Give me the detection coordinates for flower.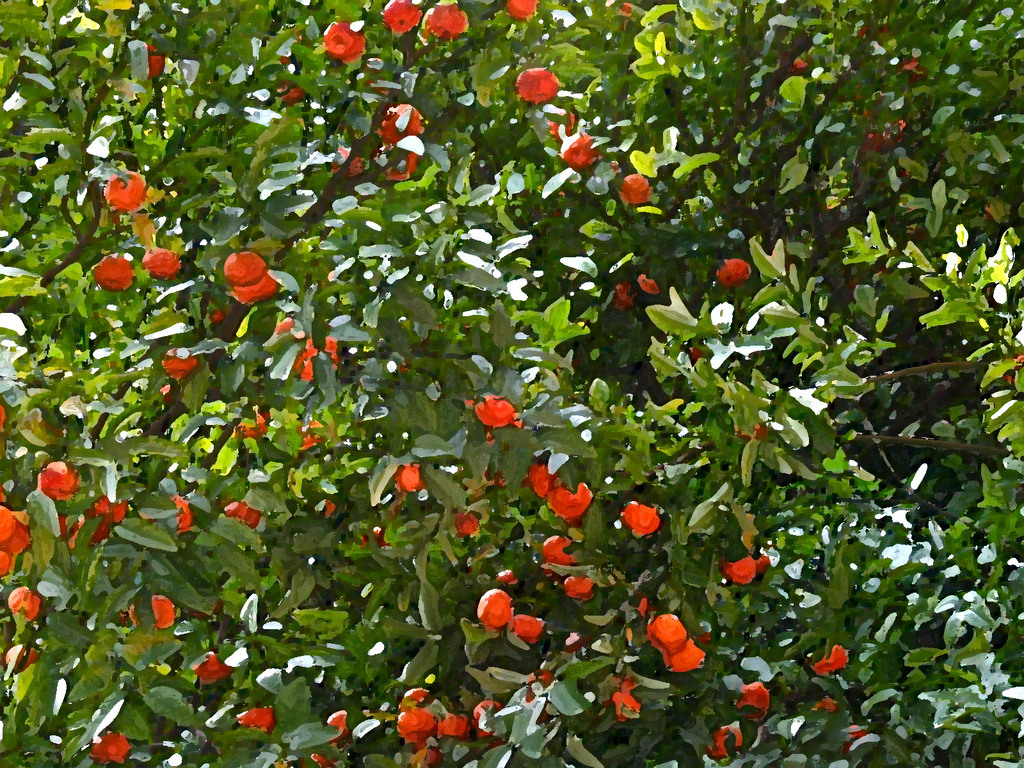
crop(467, 382, 513, 434).
